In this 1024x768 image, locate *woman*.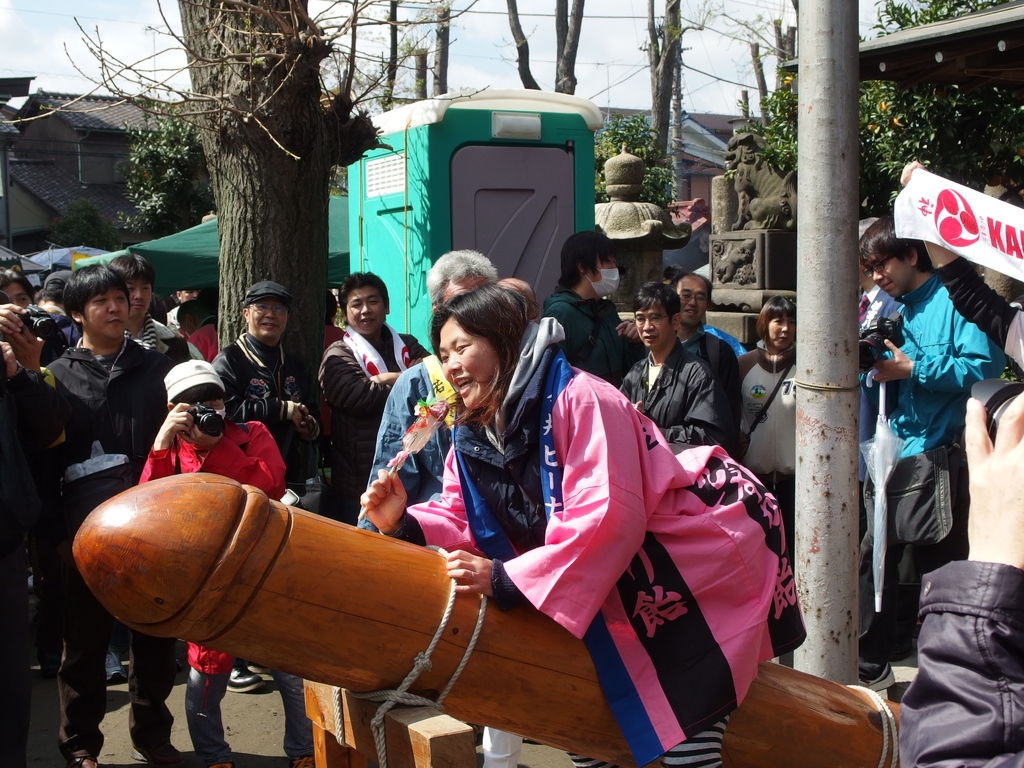
Bounding box: bbox=[737, 295, 821, 558].
